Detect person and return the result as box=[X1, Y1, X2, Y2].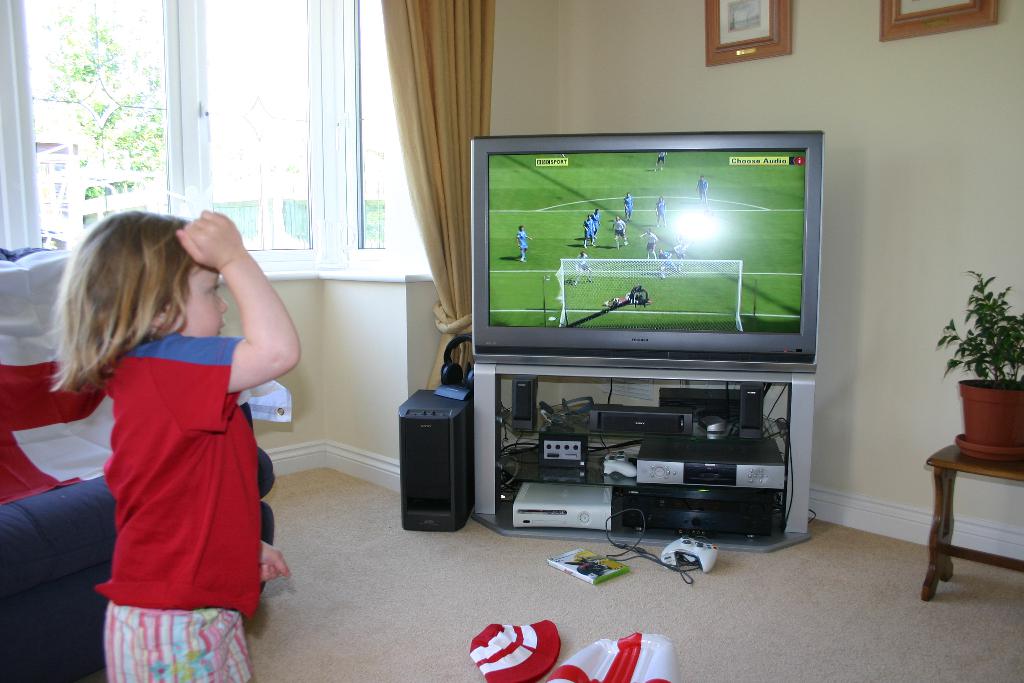
box=[53, 209, 304, 682].
